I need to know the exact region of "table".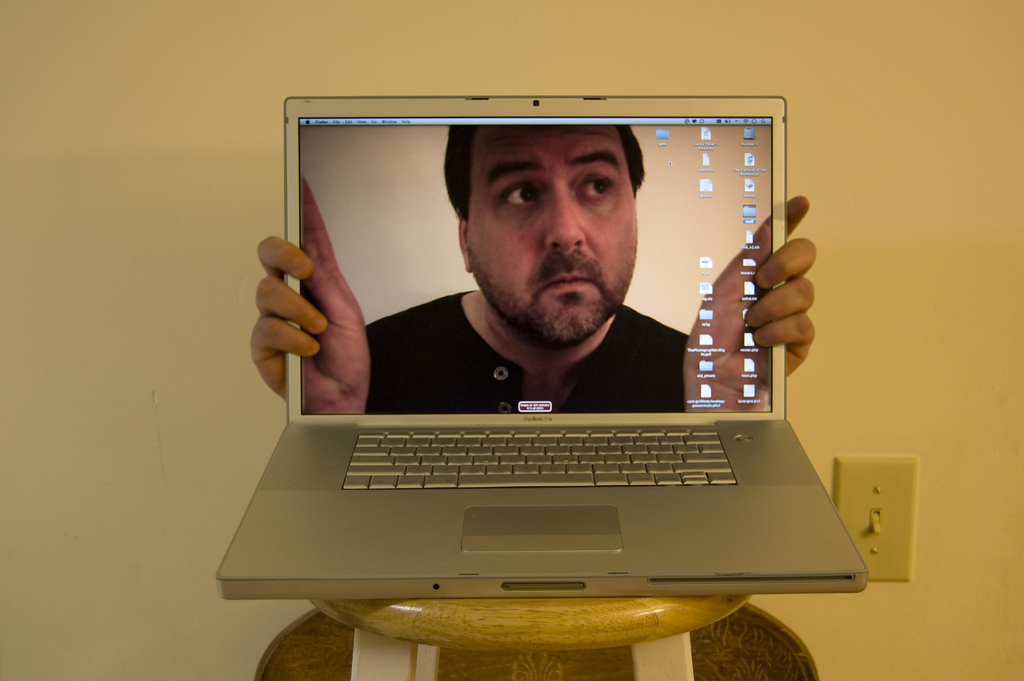
Region: pyautogui.locateOnScreen(307, 588, 762, 680).
